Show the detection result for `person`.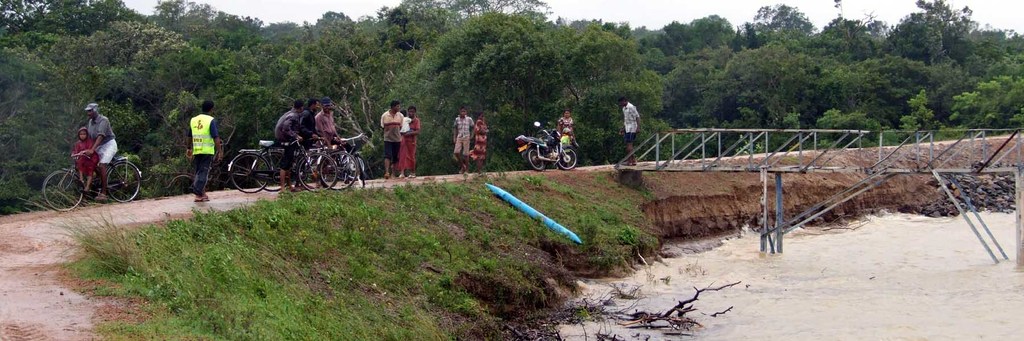
[x1=310, y1=98, x2=346, y2=180].
